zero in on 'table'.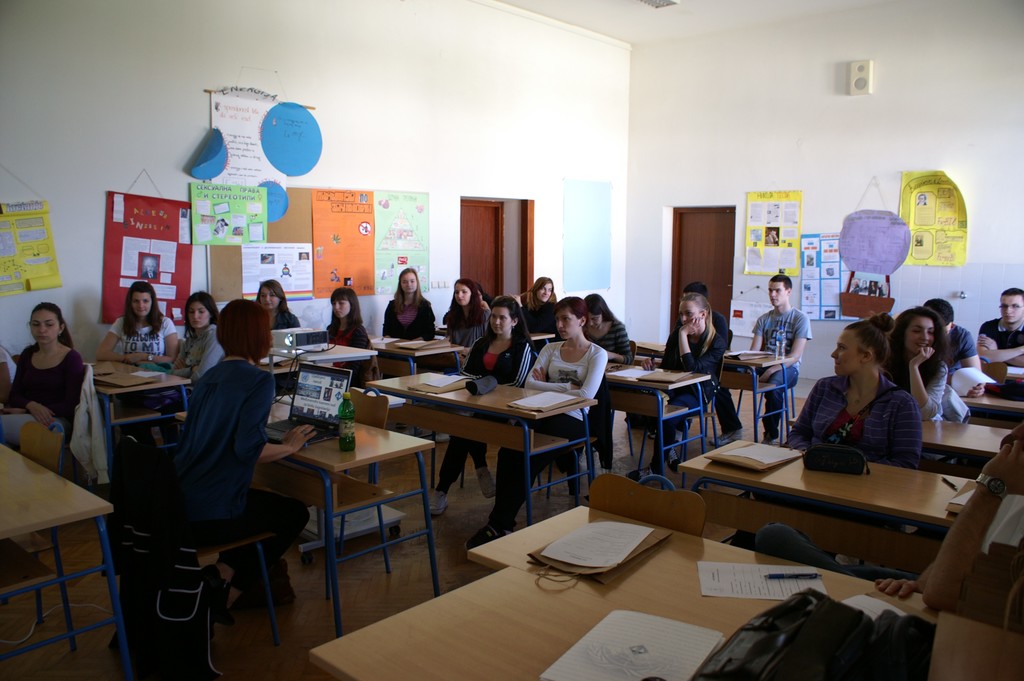
Zeroed in: (0,435,136,679).
